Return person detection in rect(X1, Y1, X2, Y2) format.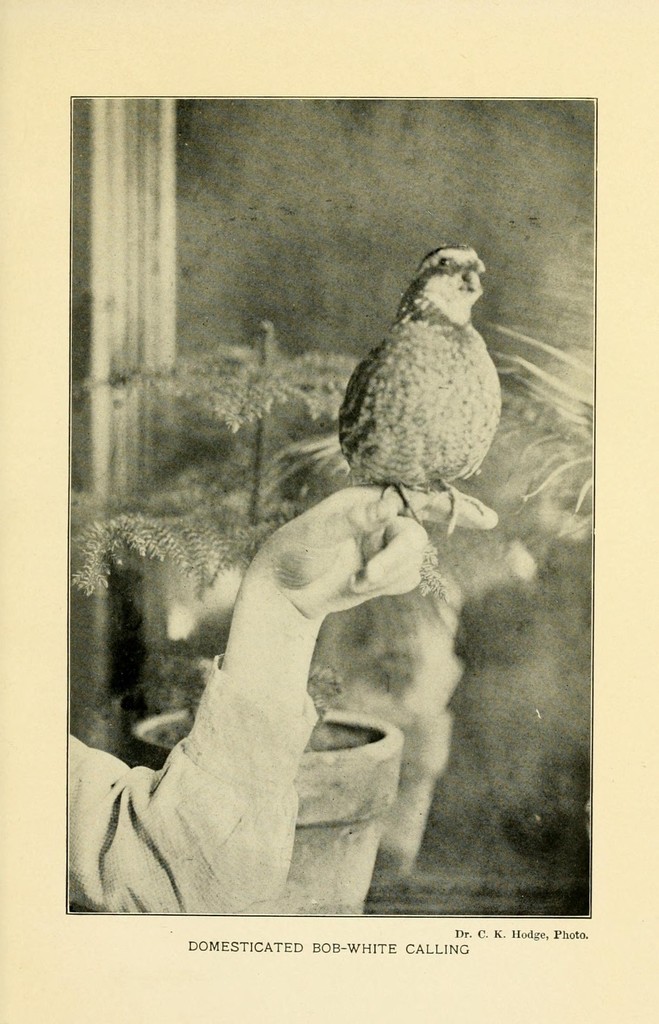
rect(69, 484, 500, 915).
